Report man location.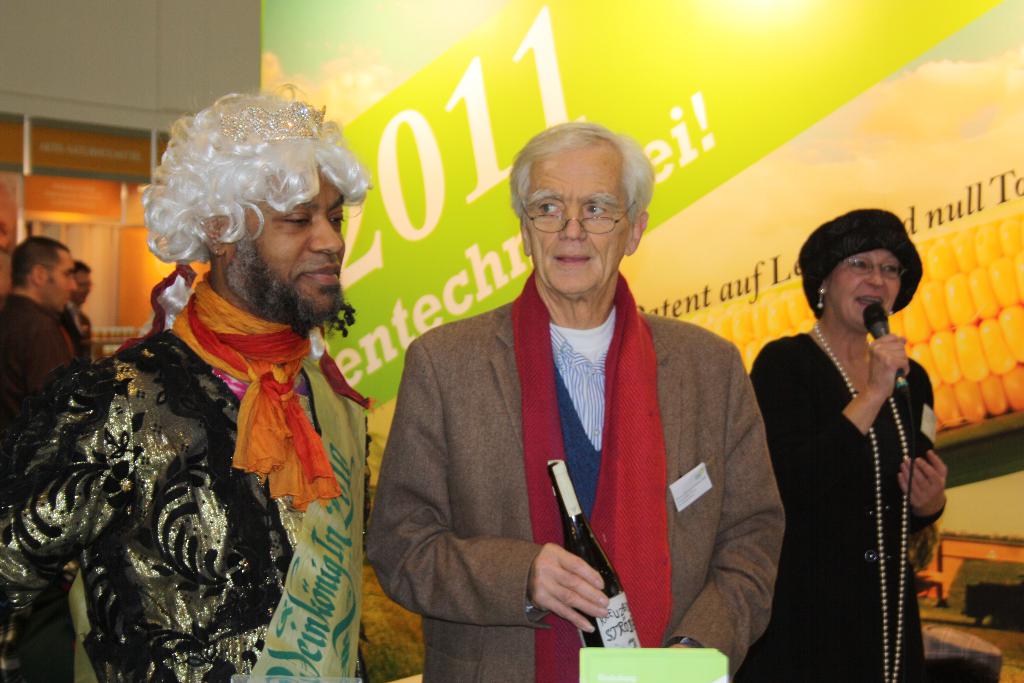
Report: (369,133,731,682).
